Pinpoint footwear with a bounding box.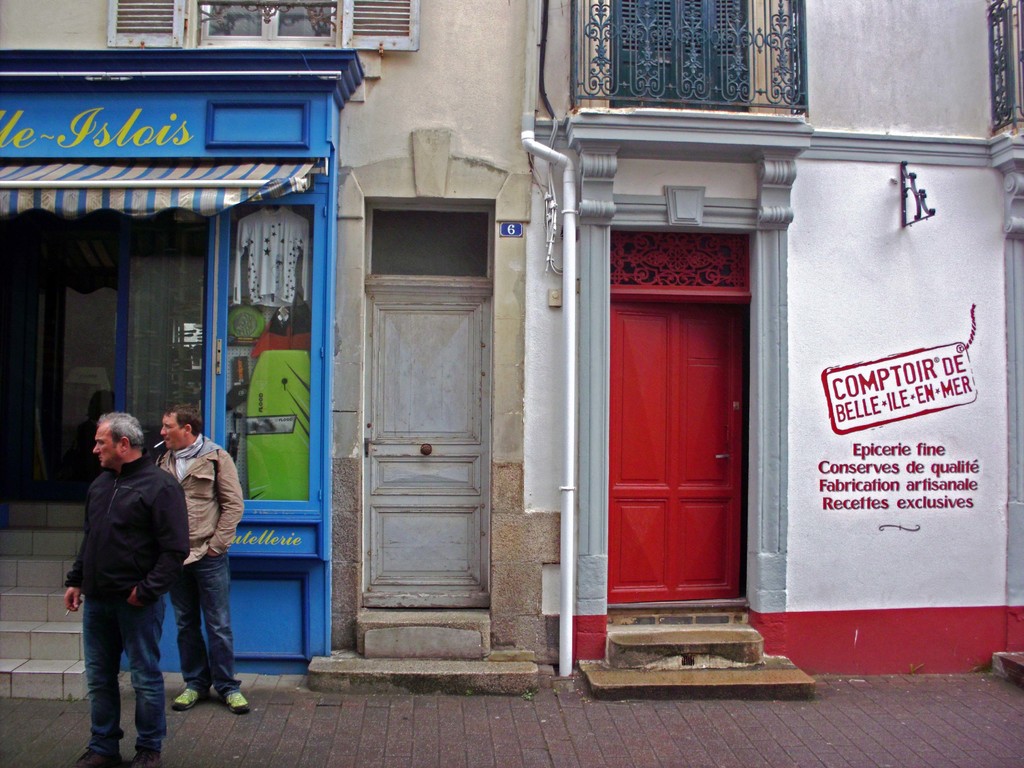
[x1=74, y1=745, x2=120, y2=767].
